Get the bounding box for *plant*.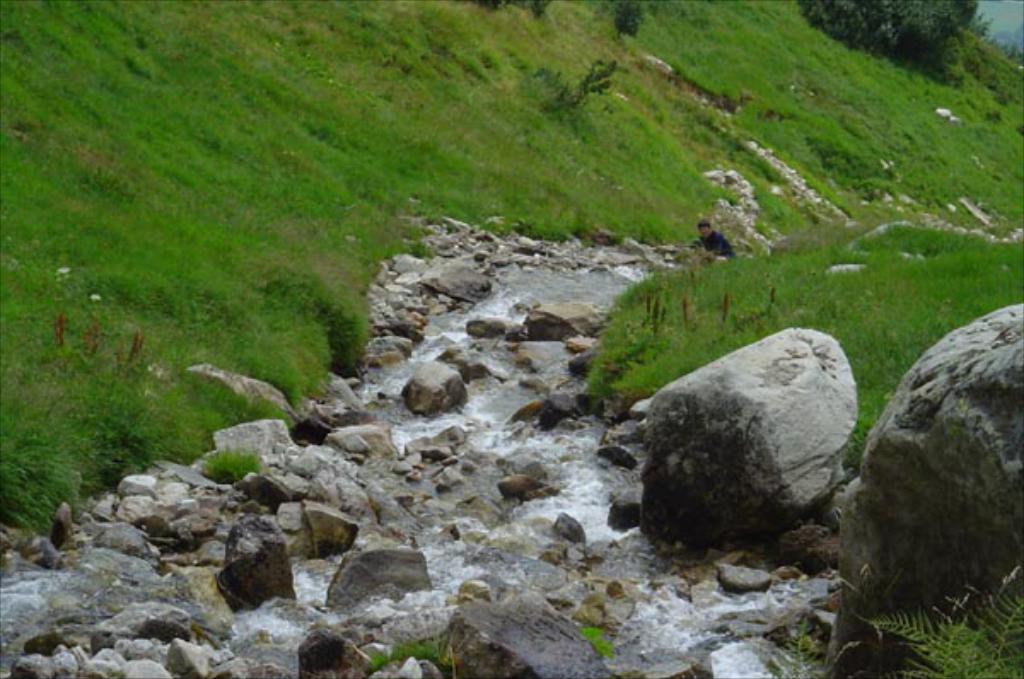
crop(43, 312, 72, 348).
